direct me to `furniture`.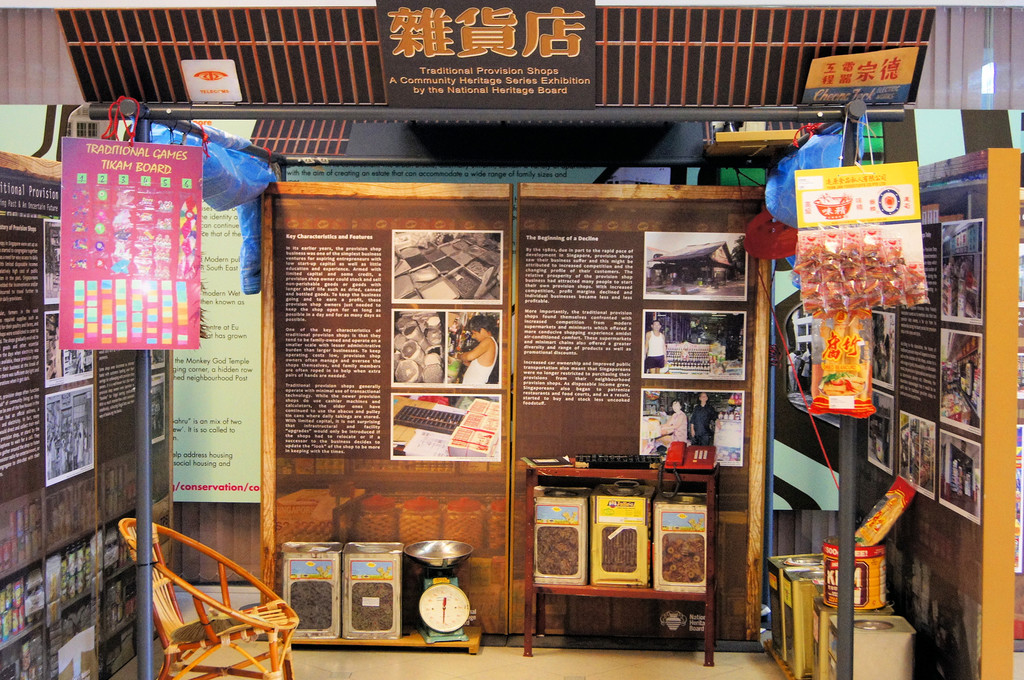
Direction: Rect(524, 467, 721, 667).
